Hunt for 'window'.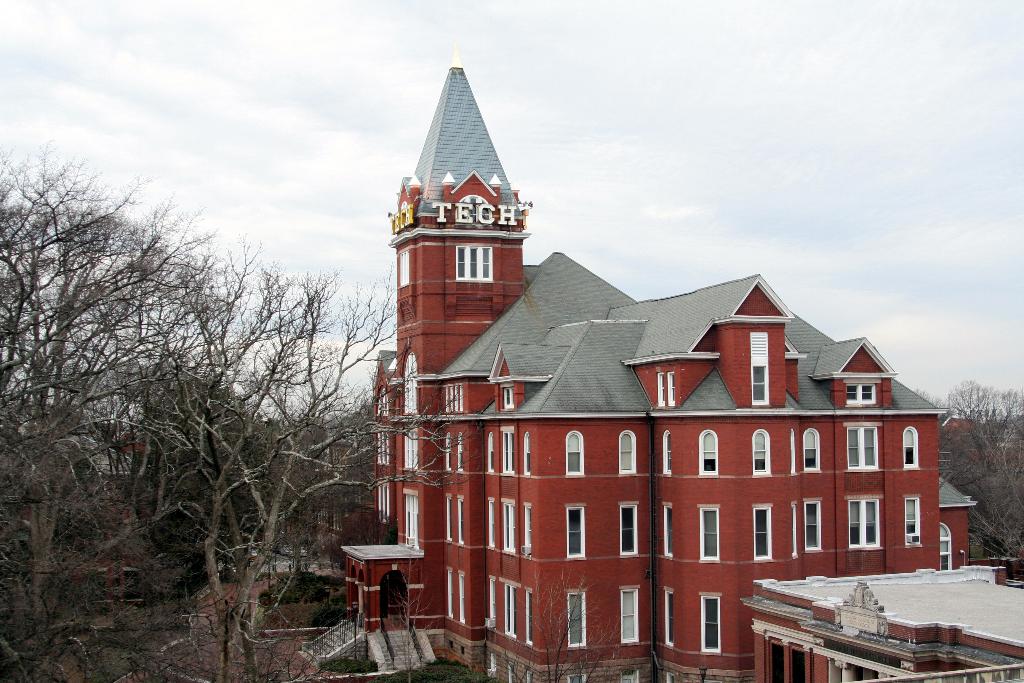
Hunted down at 621/501/640/556.
